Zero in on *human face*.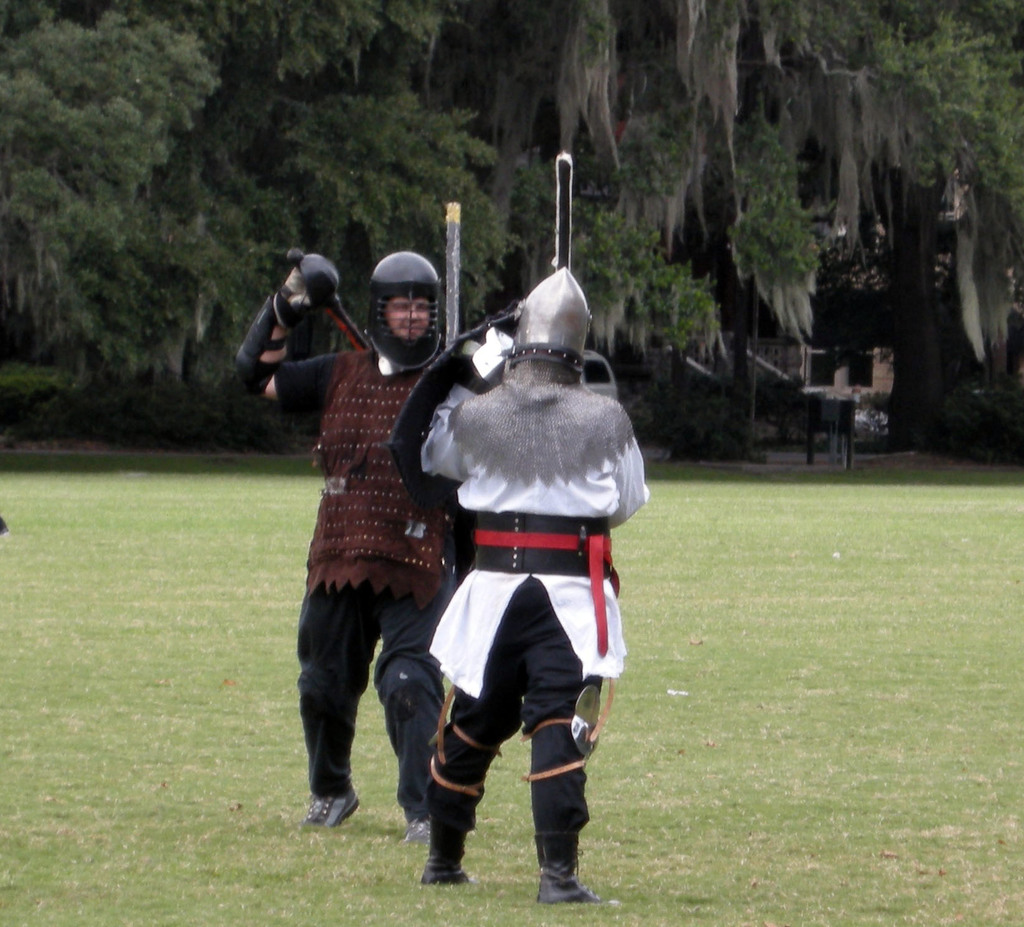
Zeroed in: 385, 301, 426, 344.
